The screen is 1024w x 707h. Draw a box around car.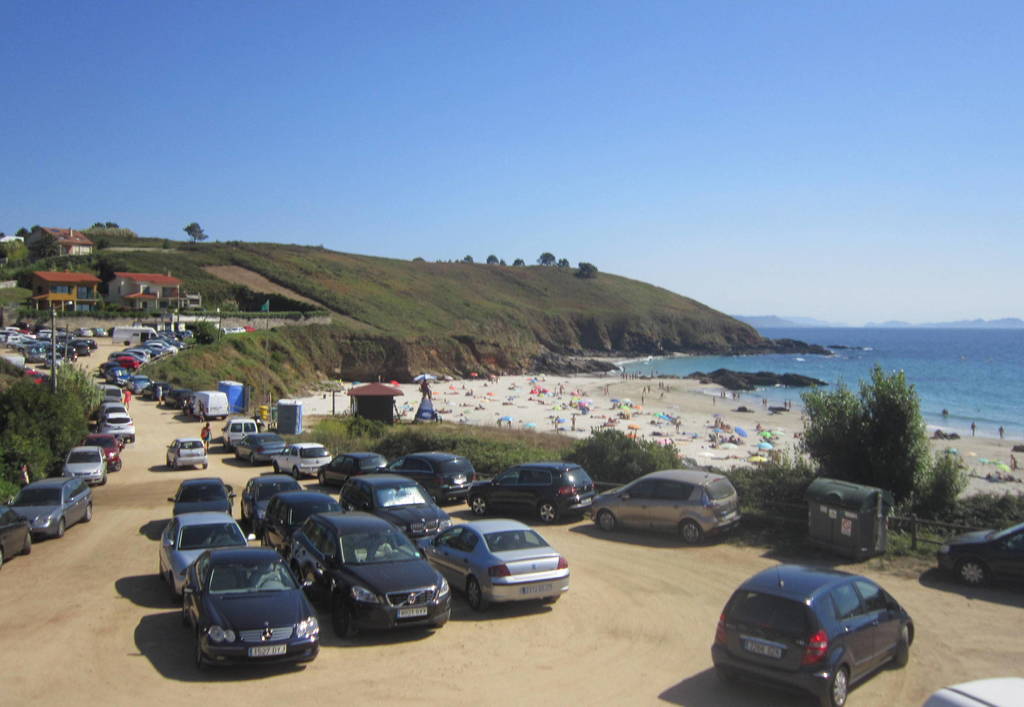
bbox=(159, 386, 195, 416).
